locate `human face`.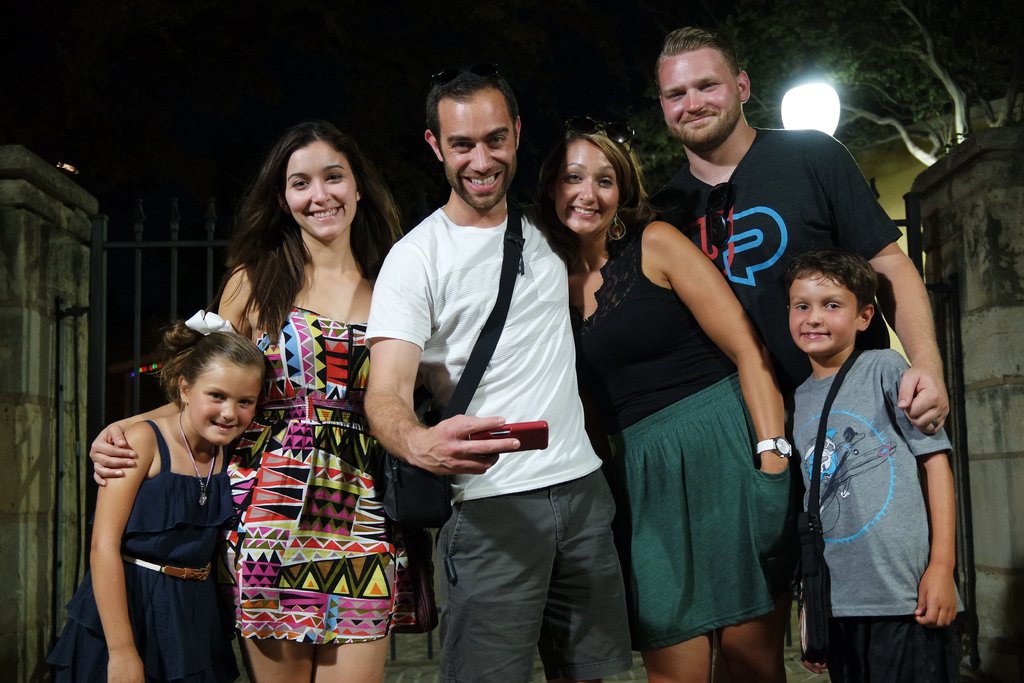
Bounding box: l=549, t=136, r=622, b=245.
